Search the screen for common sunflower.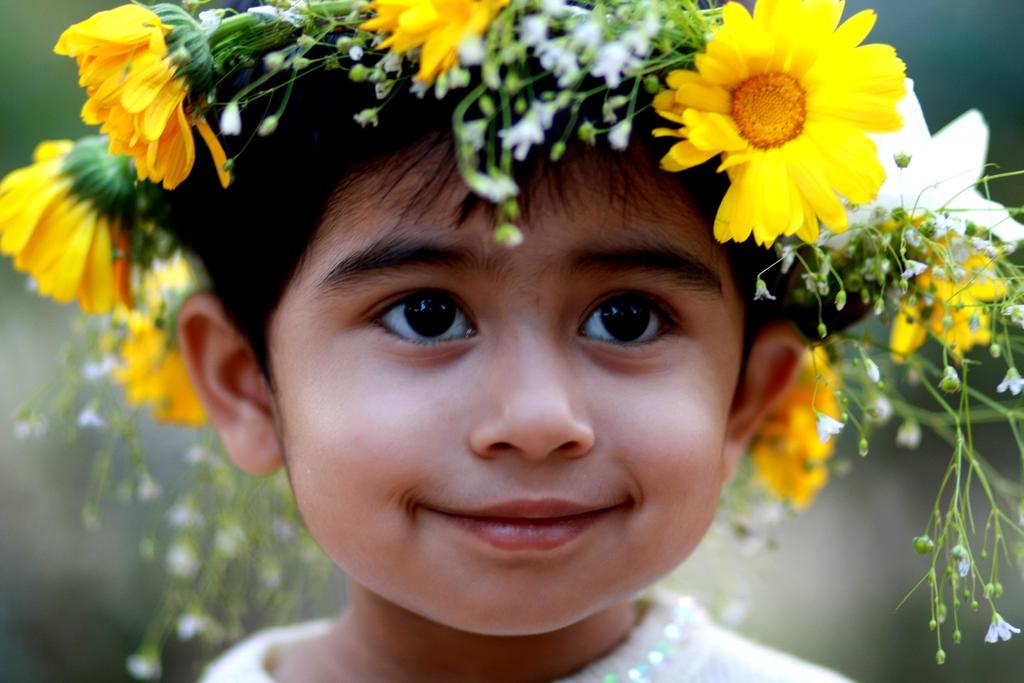
Found at locate(650, 0, 910, 244).
